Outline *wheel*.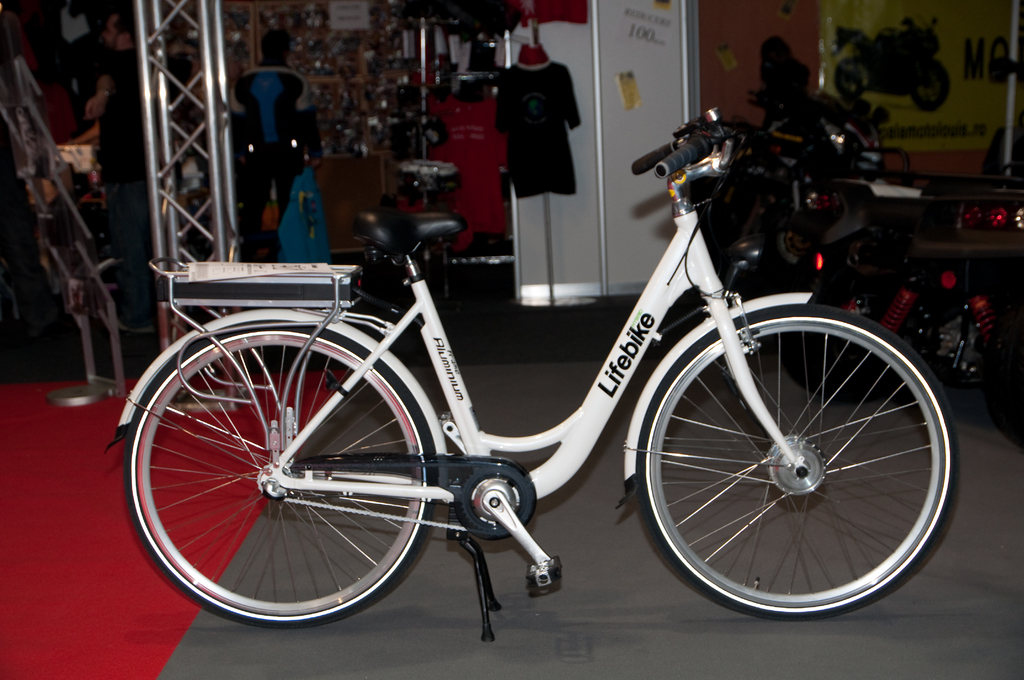
Outline: bbox=[913, 63, 950, 111].
